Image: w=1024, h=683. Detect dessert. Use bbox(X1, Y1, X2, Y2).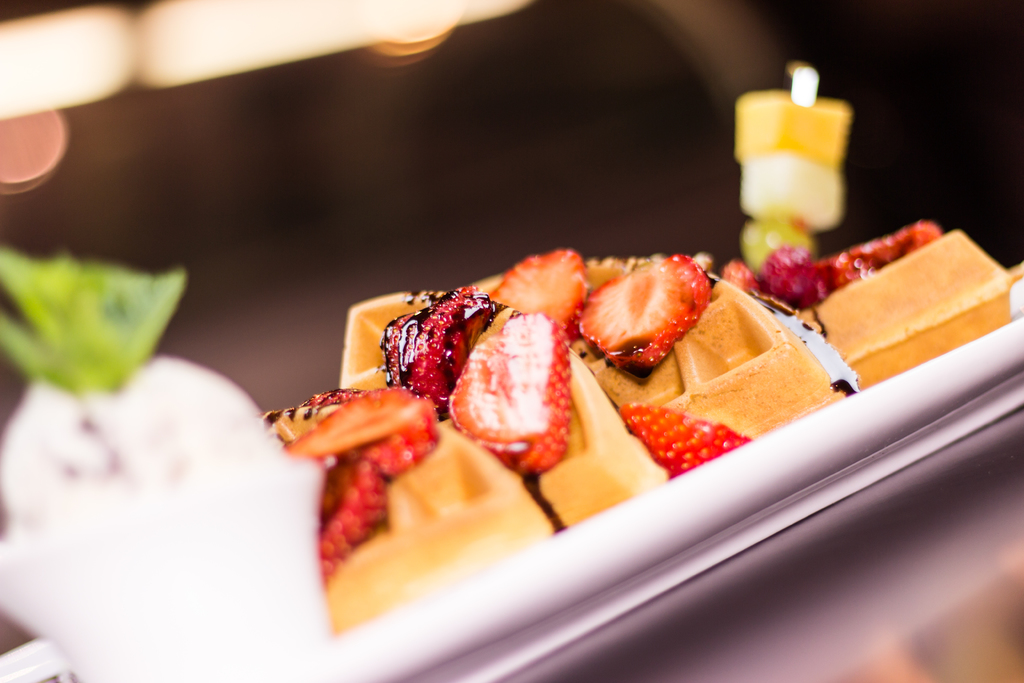
bbox(0, 249, 335, 682).
